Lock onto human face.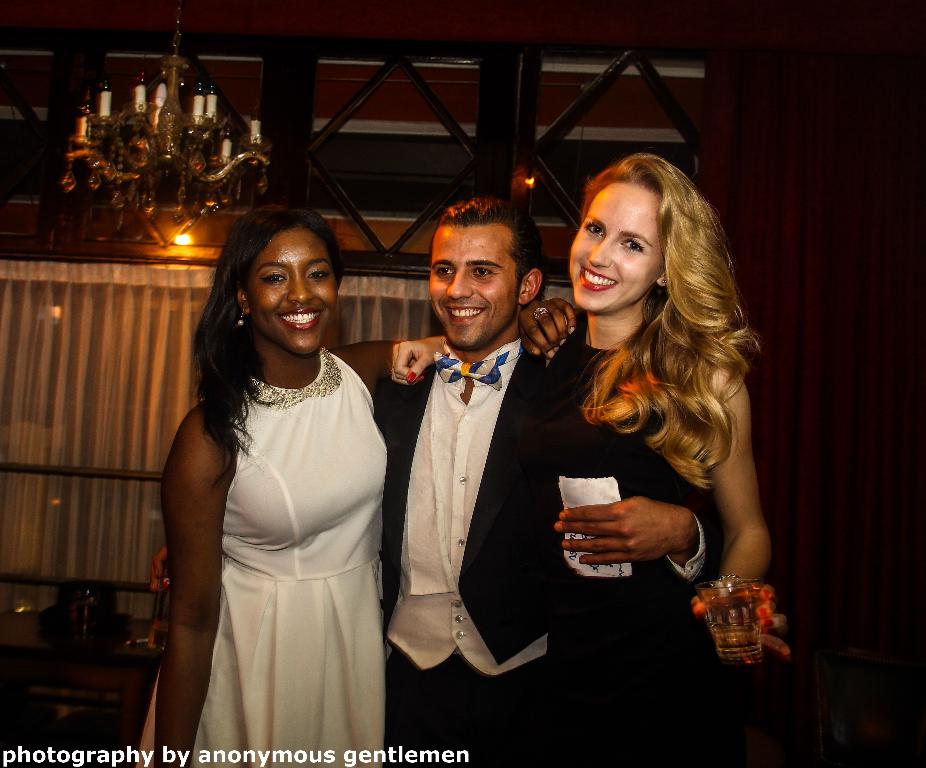
Locked: l=428, t=225, r=518, b=350.
